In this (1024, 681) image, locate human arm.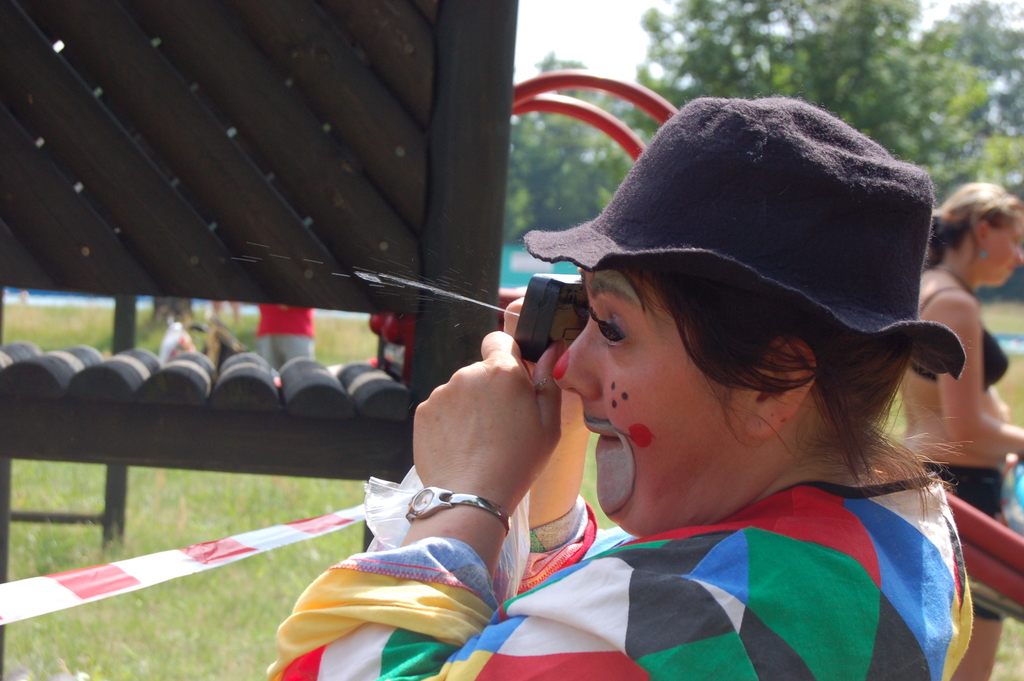
Bounding box: {"x1": 934, "y1": 290, "x2": 1023, "y2": 464}.
